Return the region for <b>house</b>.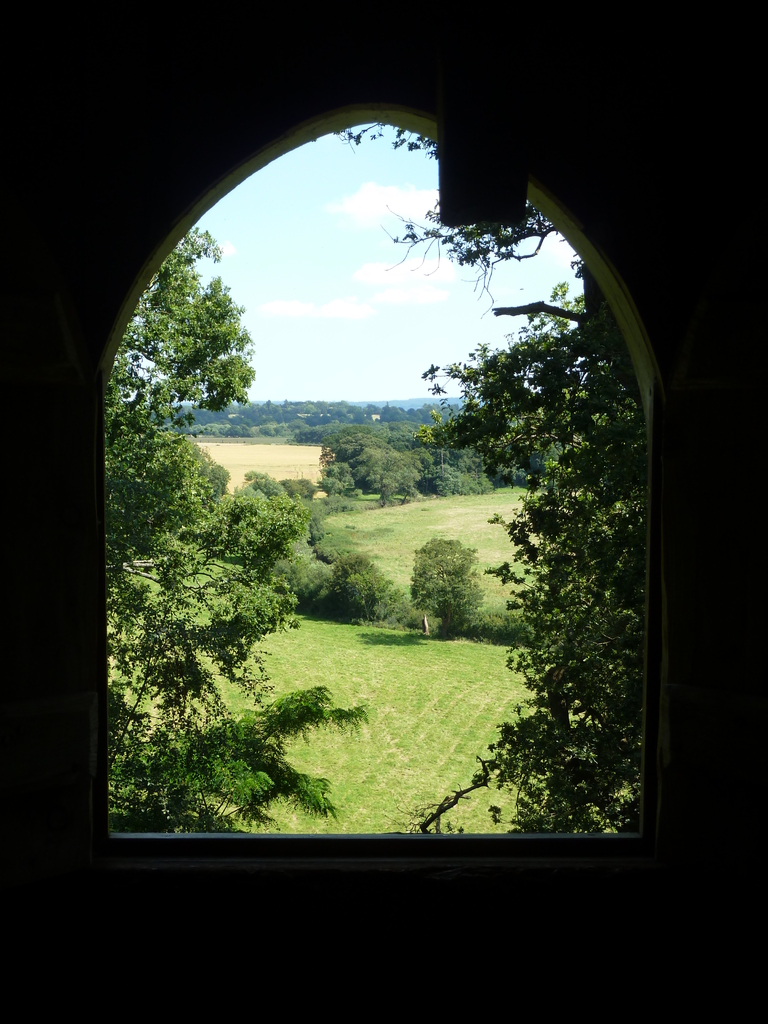
[38, 78, 735, 913].
